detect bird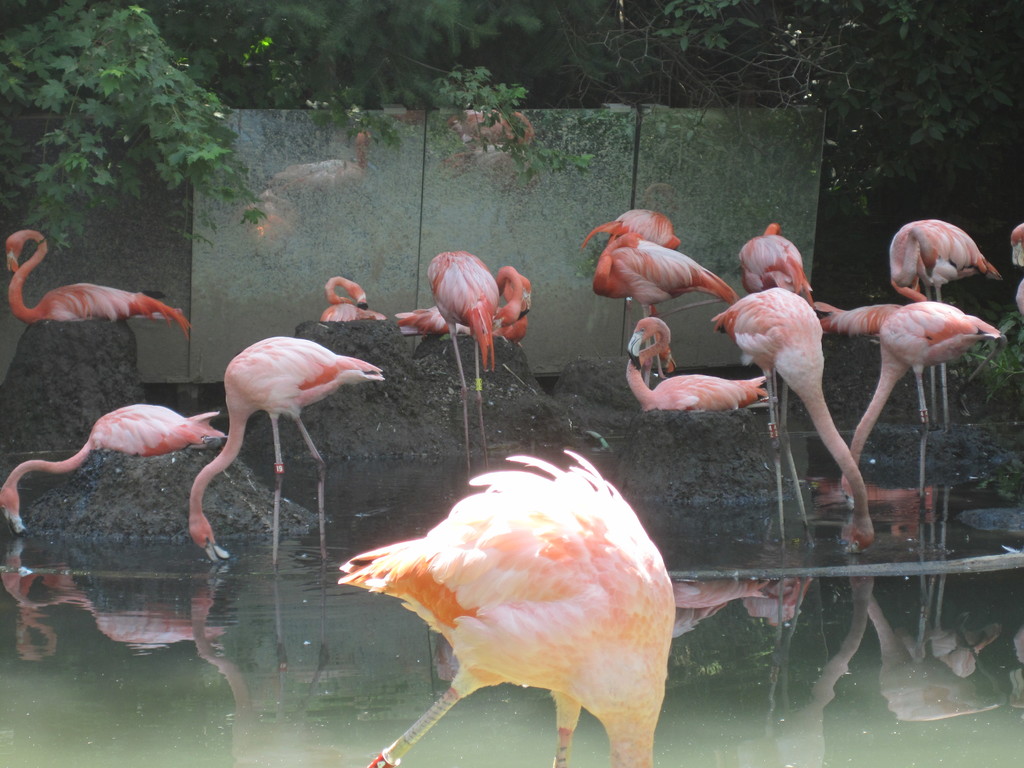
bbox(886, 213, 1005, 425)
